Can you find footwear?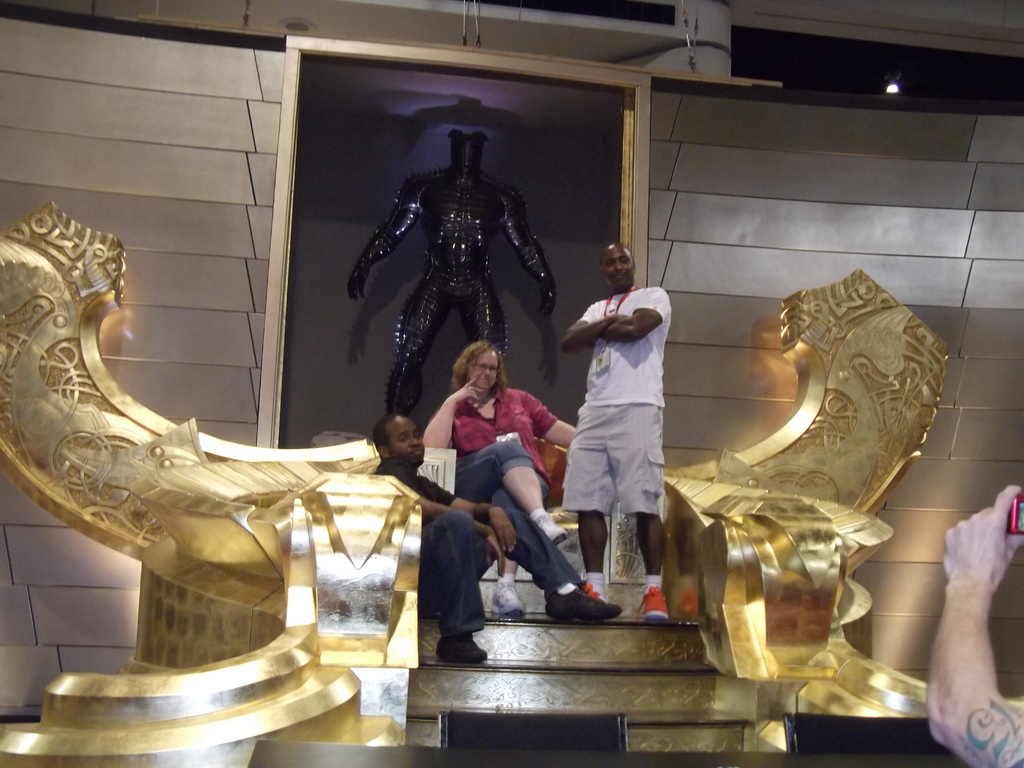
Yes, bounding box: detection(490, 580, 526, 619).
